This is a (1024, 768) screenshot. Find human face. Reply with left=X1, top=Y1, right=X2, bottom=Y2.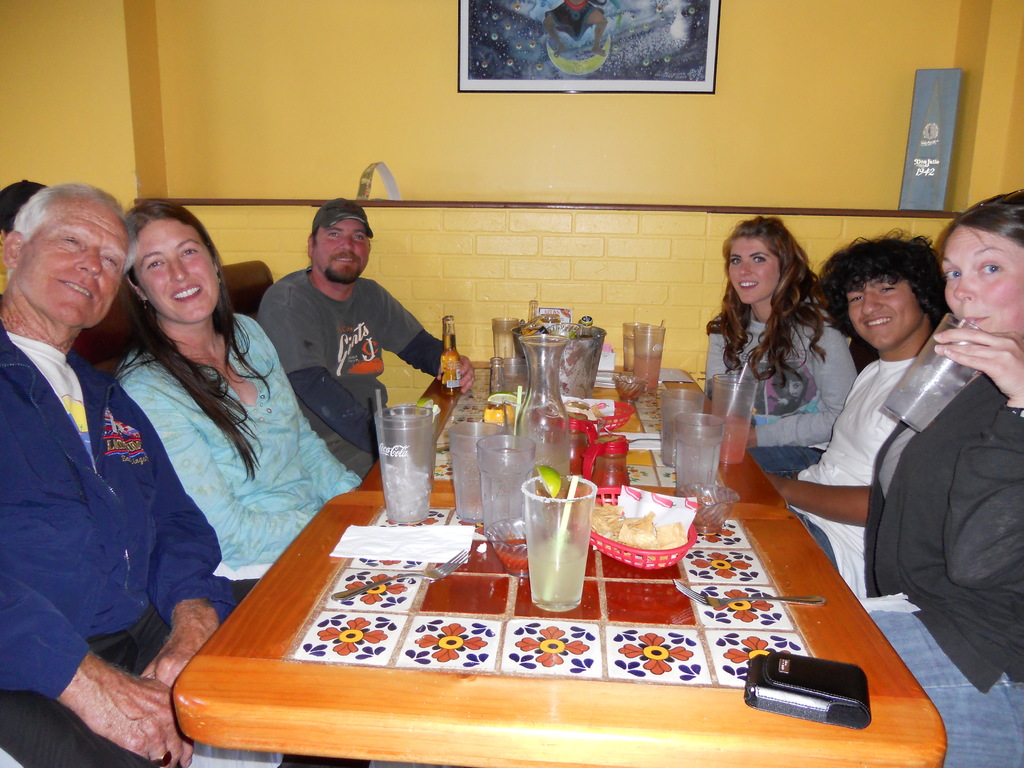
left=314, top=220, right=371, bottom=280.
